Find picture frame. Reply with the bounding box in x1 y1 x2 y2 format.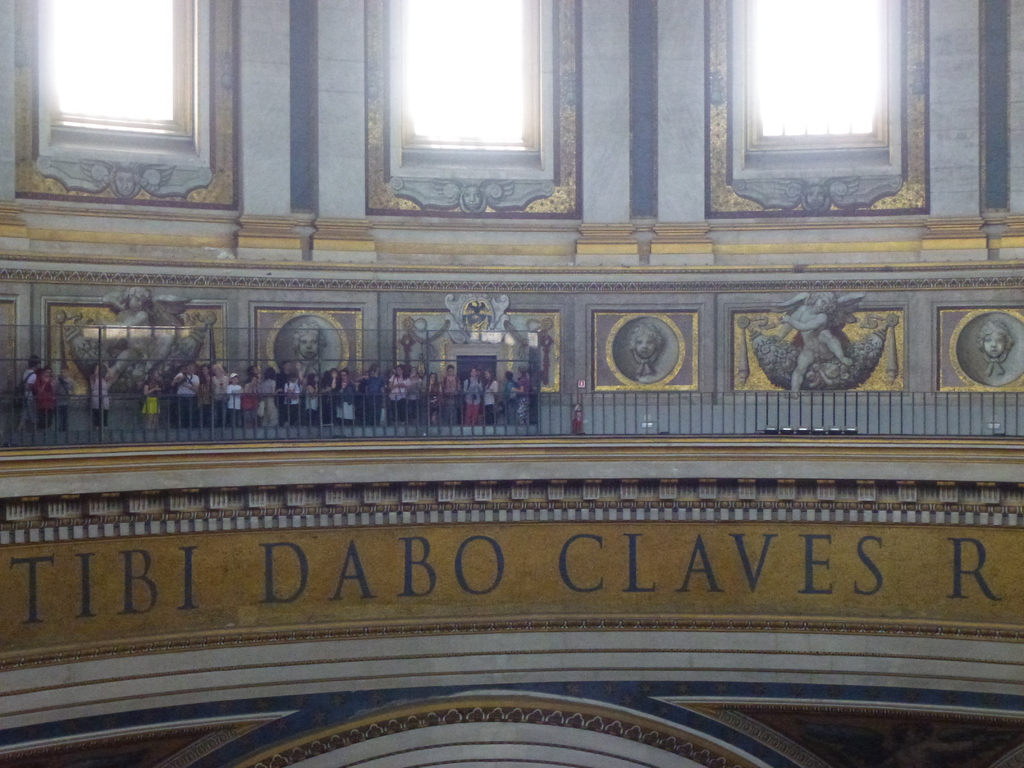
589 307 700 393.
